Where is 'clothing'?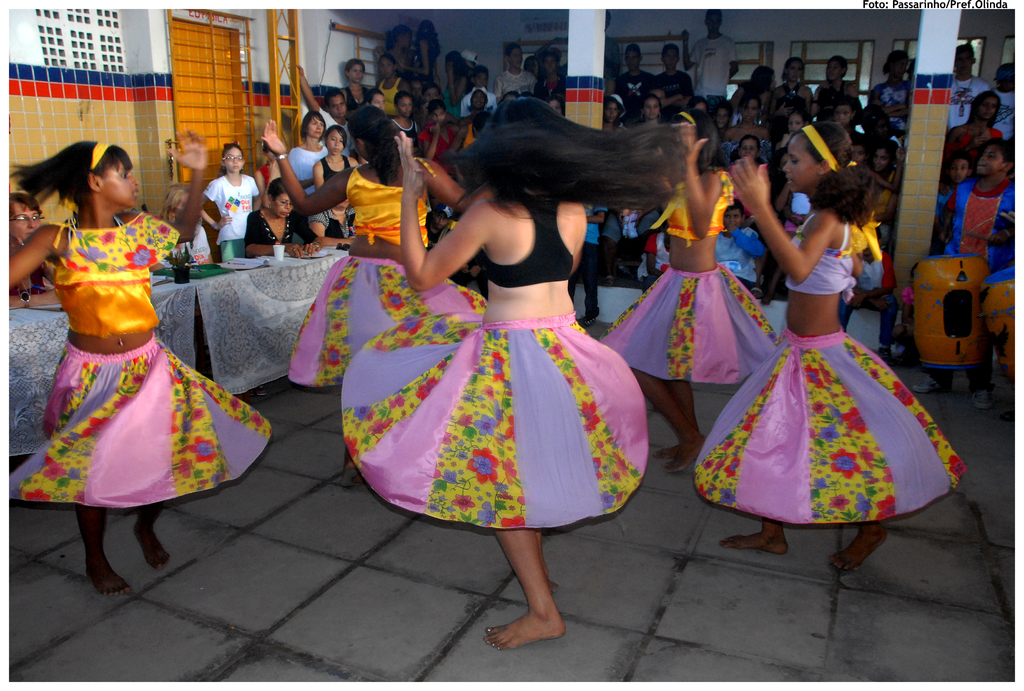
<box>612,69,660,120</box>.
